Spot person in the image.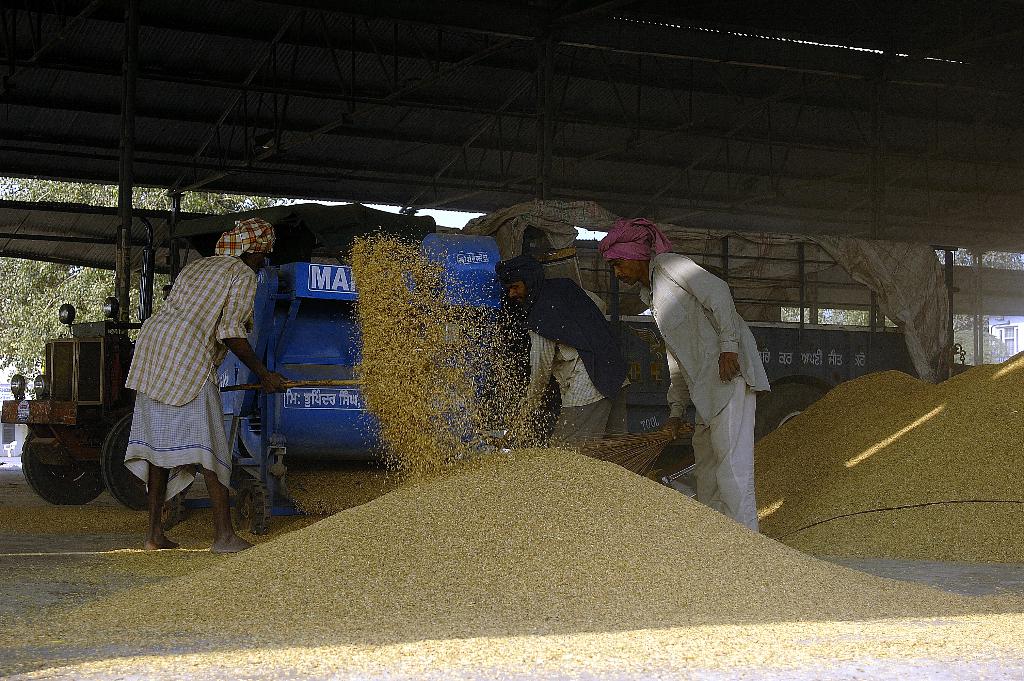
person found at 122:216:284:552.
